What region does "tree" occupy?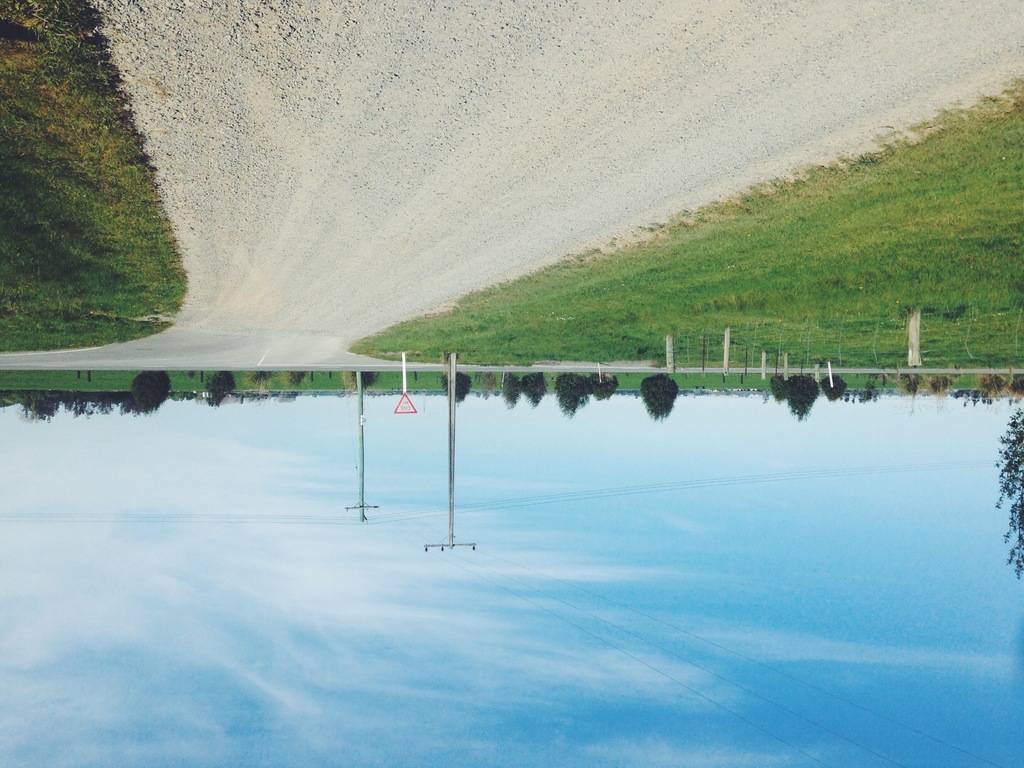
637/372/676/419.
